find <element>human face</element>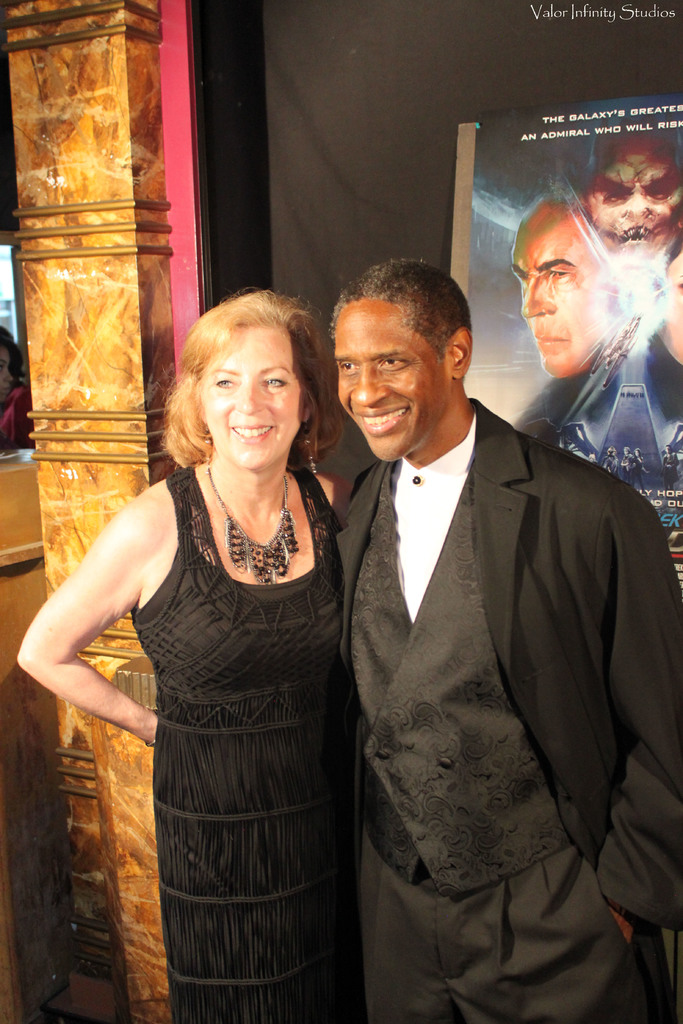
left=201, top=326, right=305, bottom=471
